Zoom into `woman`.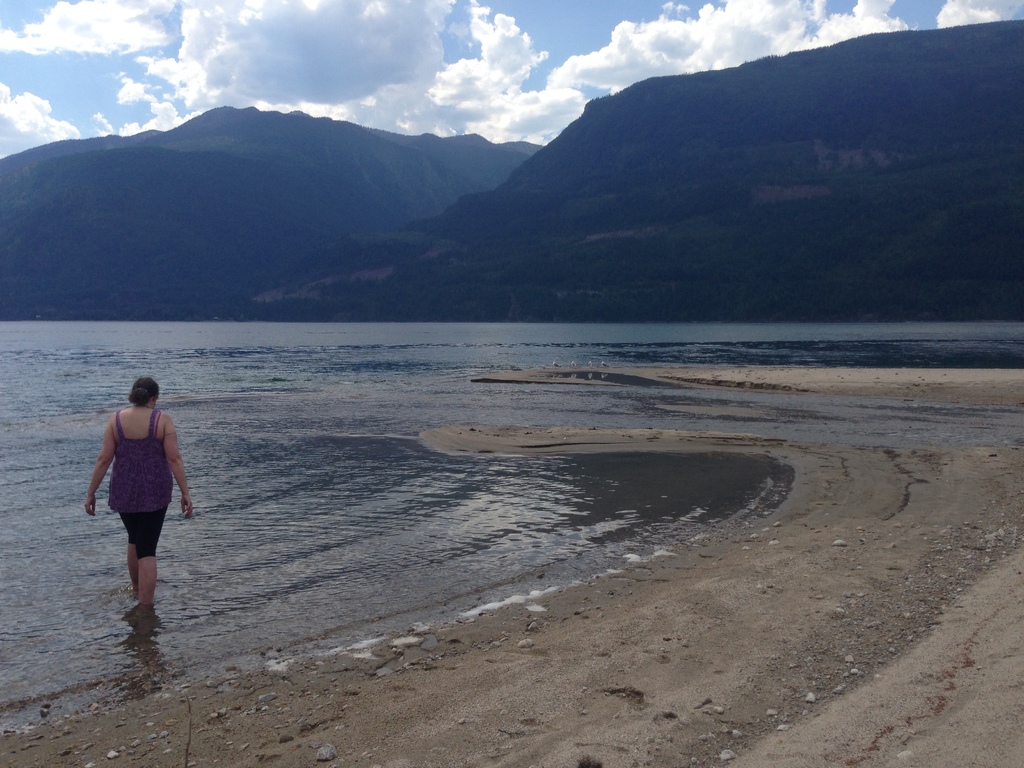
Zoom target: 84:370:179:630.
